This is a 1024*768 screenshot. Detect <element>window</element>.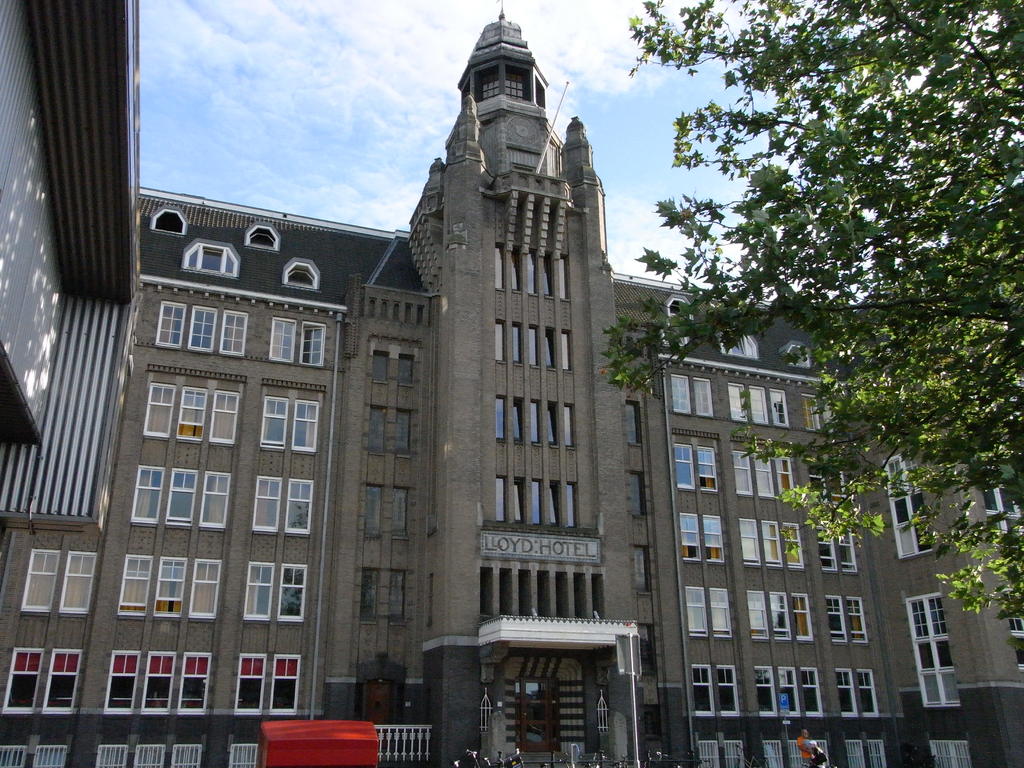
396:410:411:458.
